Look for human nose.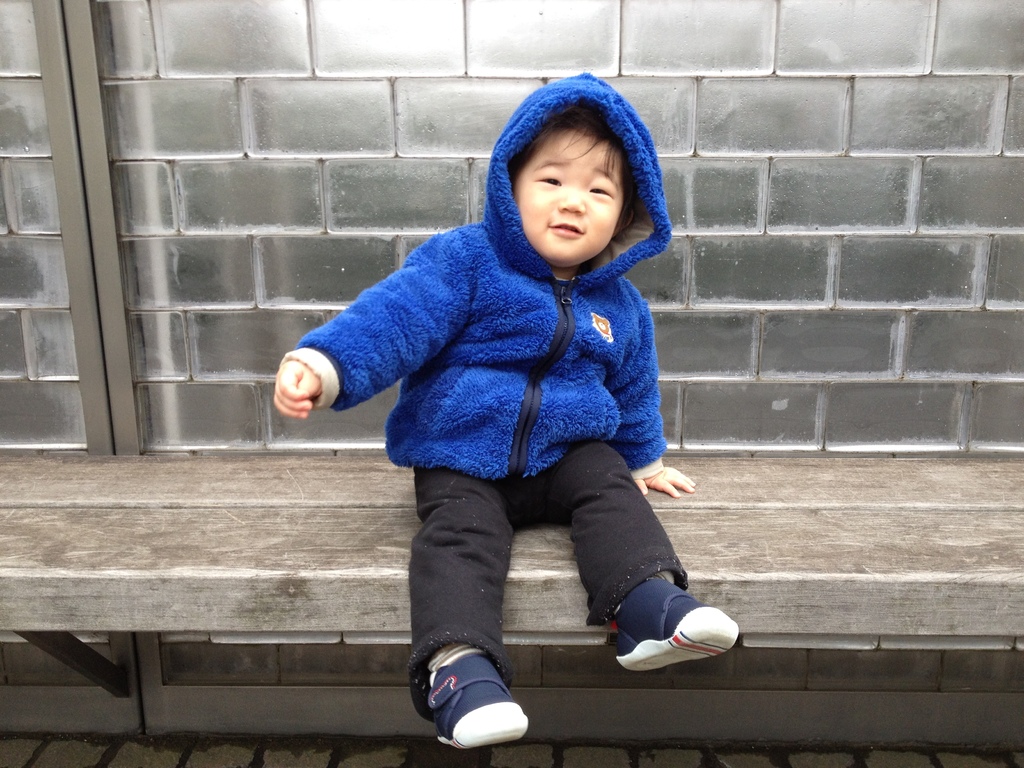
Found: detection(556, 182, 587, 213).
